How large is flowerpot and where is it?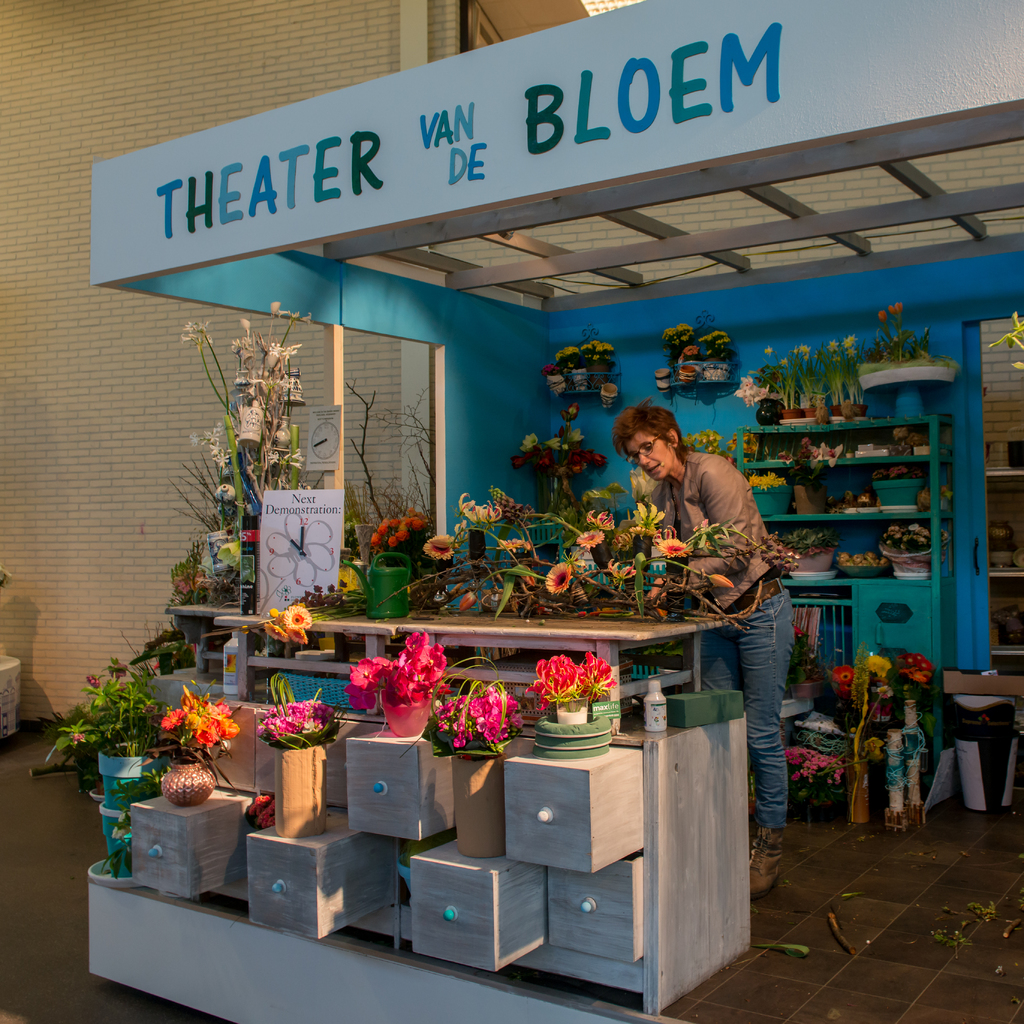
Bounding box: (870, 477, 925, 515).
